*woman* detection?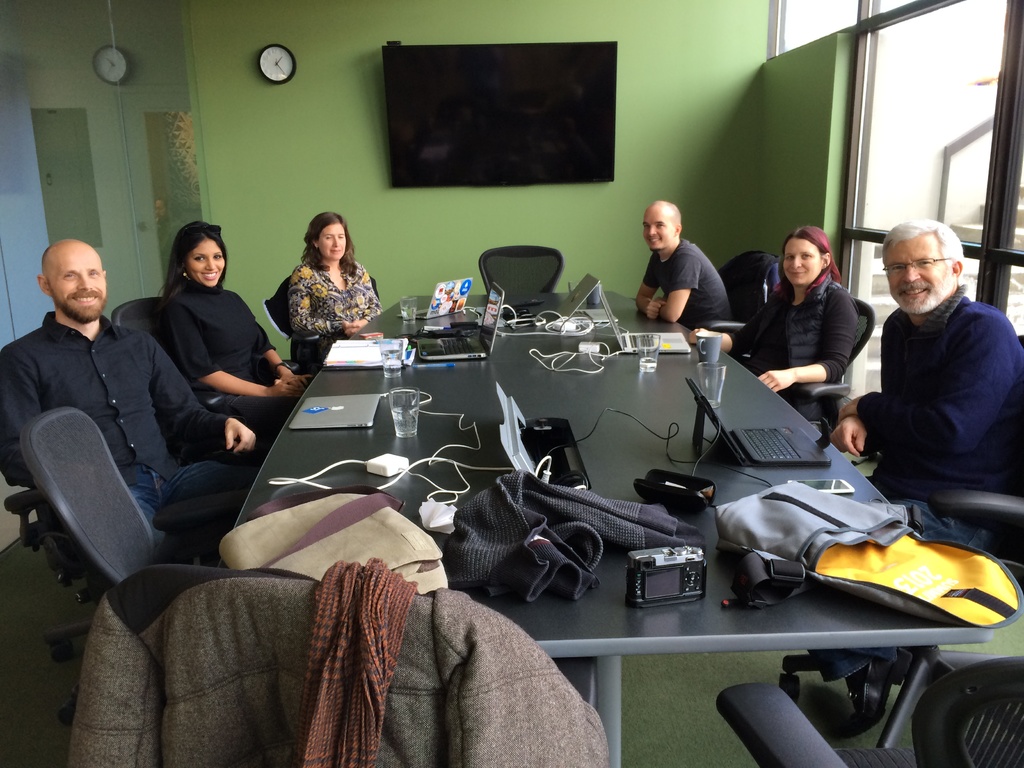
BBox(745, 220, 892, 407)
